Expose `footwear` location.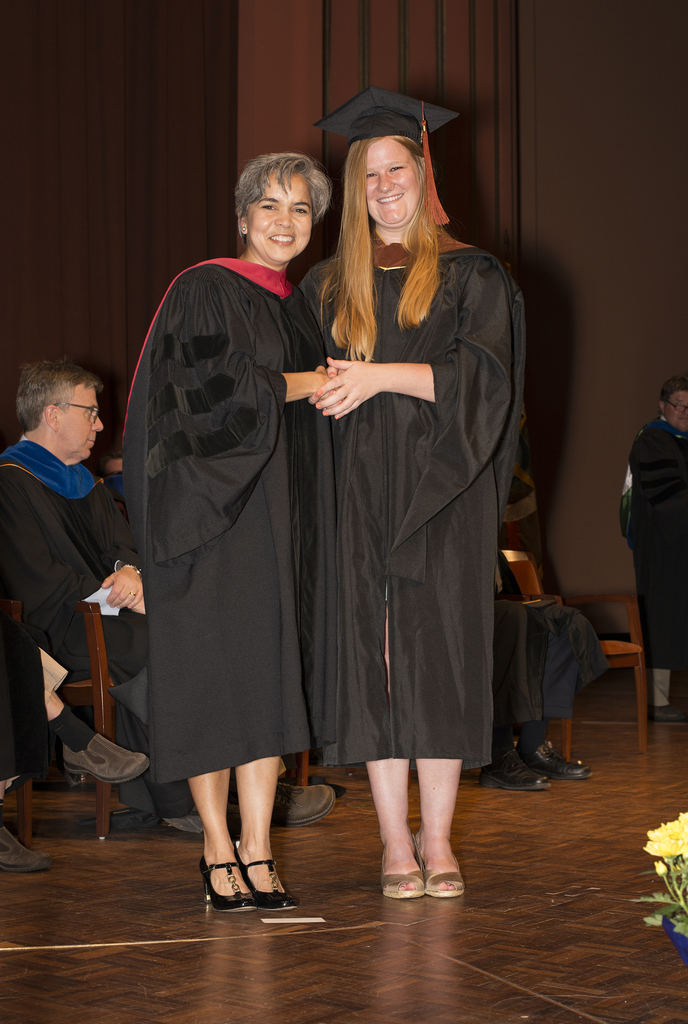
Exposed at Rect(648, 701, 687, 724).
